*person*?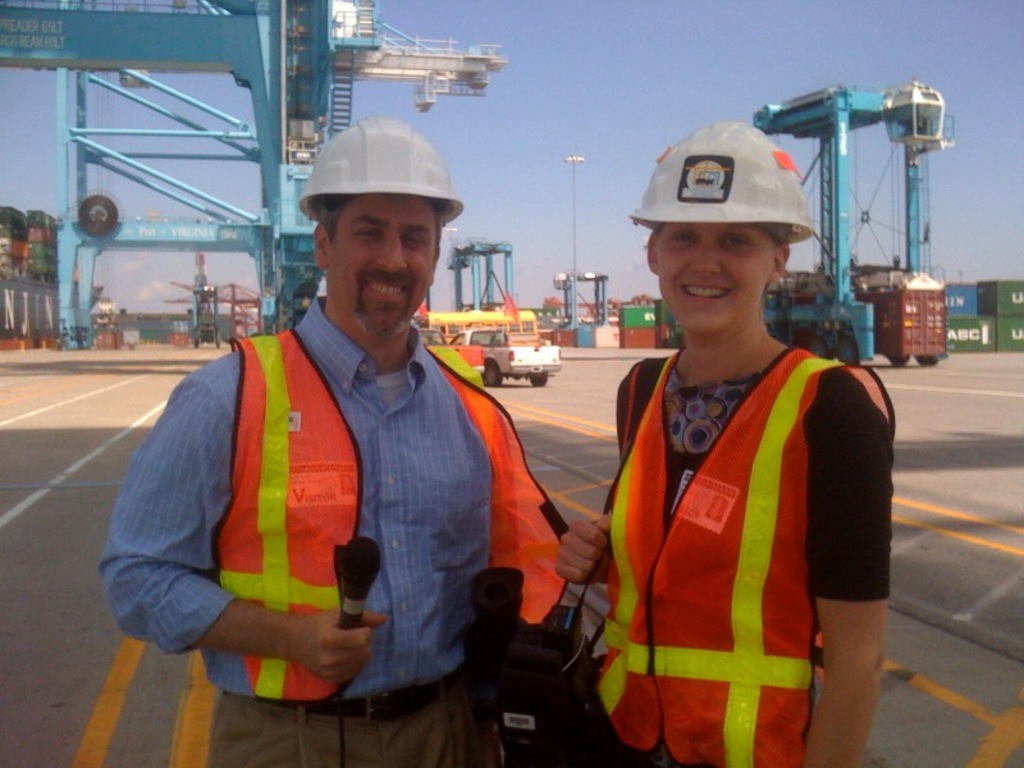
x1=584 y1=123 x2=886 y2=751
